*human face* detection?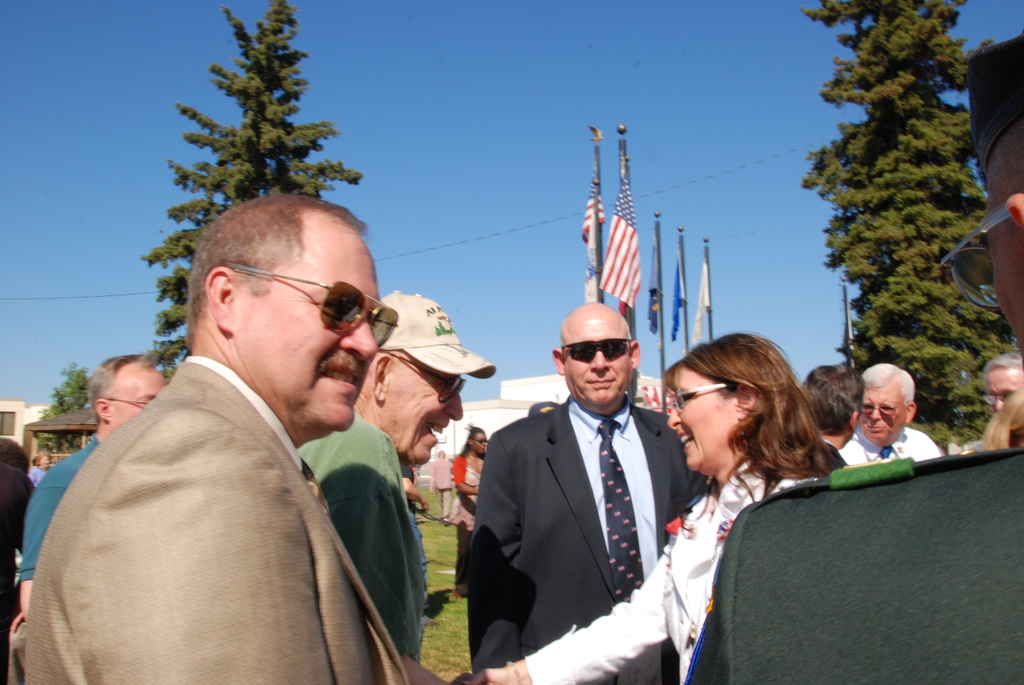
bbox(42, 455, 50, 468)
